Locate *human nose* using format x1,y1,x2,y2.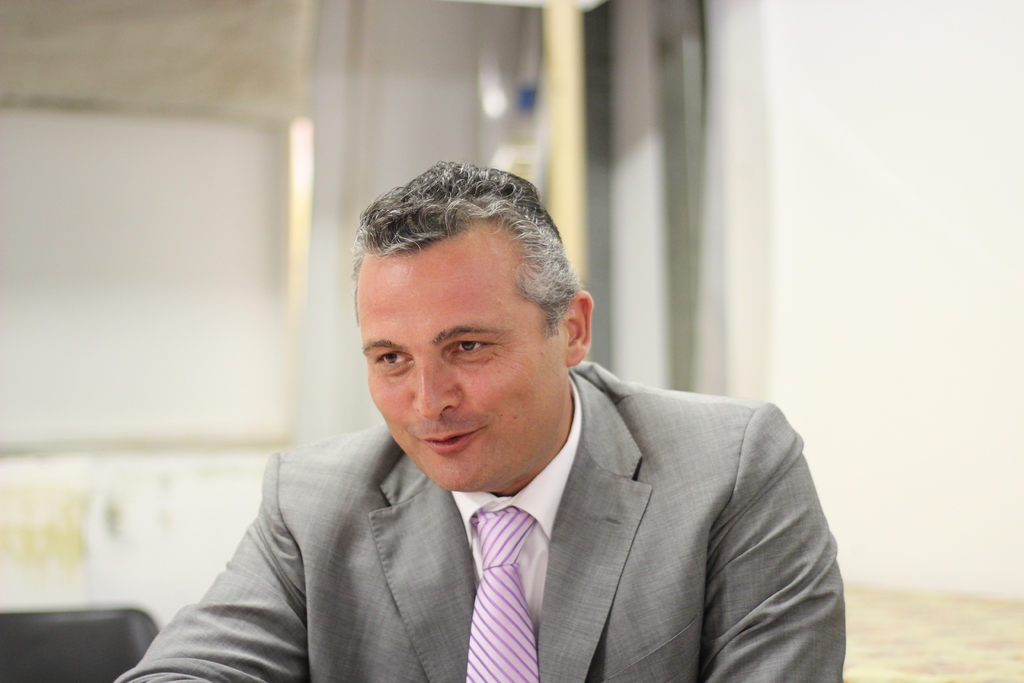
412,356,461,418.
